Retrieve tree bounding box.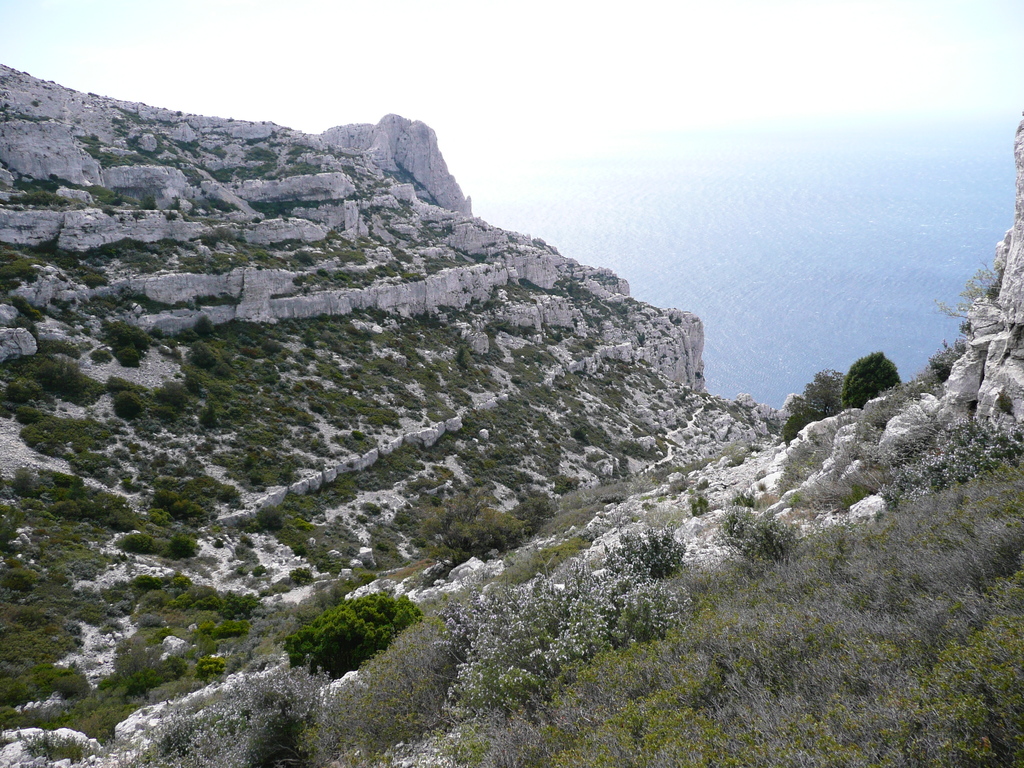
Bounding box: <region>193, 312, 215, 338</region>.
